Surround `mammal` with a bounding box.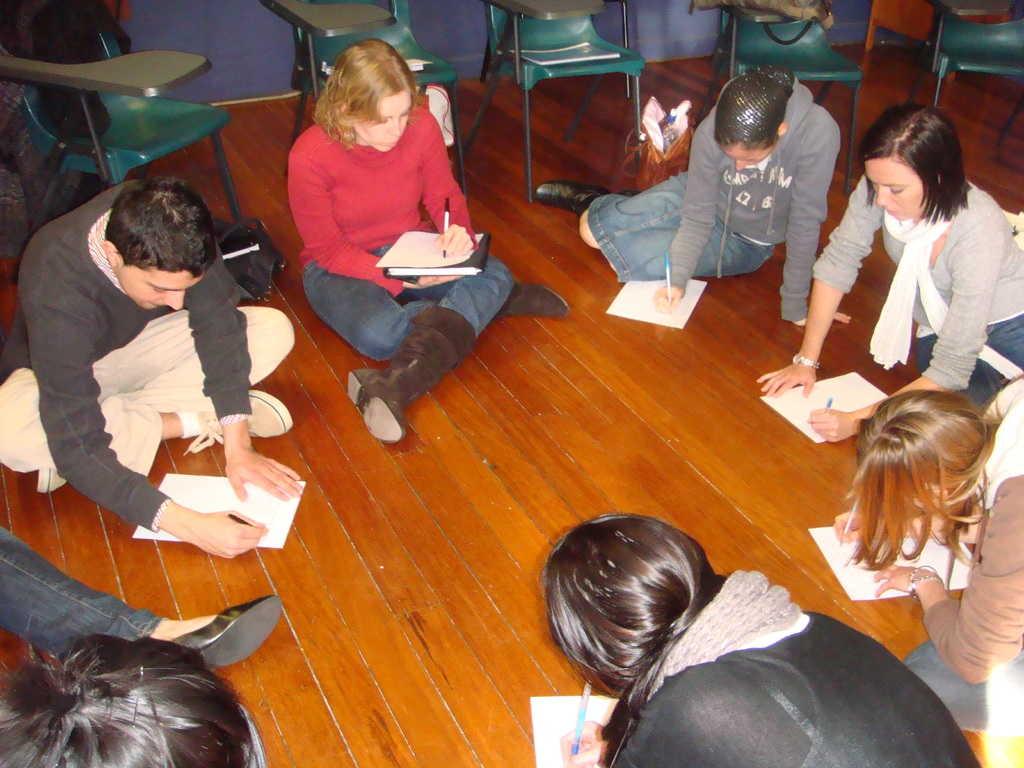
[751,99,1023,445].
